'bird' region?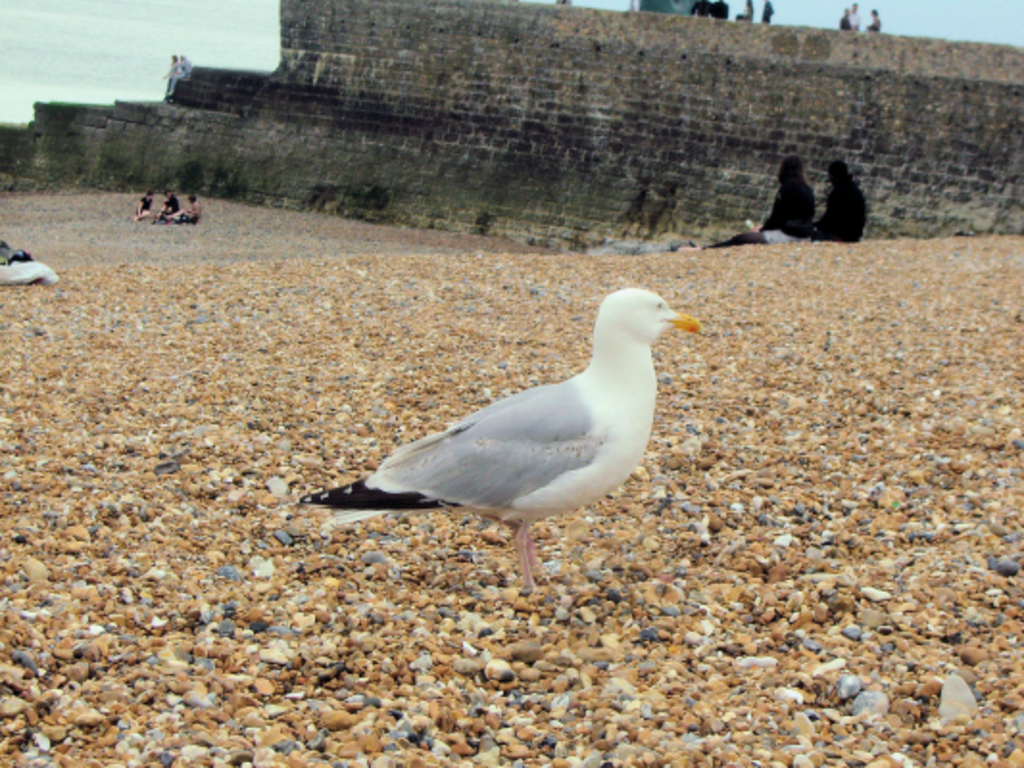
BBox(296, 278, 695, 570)
